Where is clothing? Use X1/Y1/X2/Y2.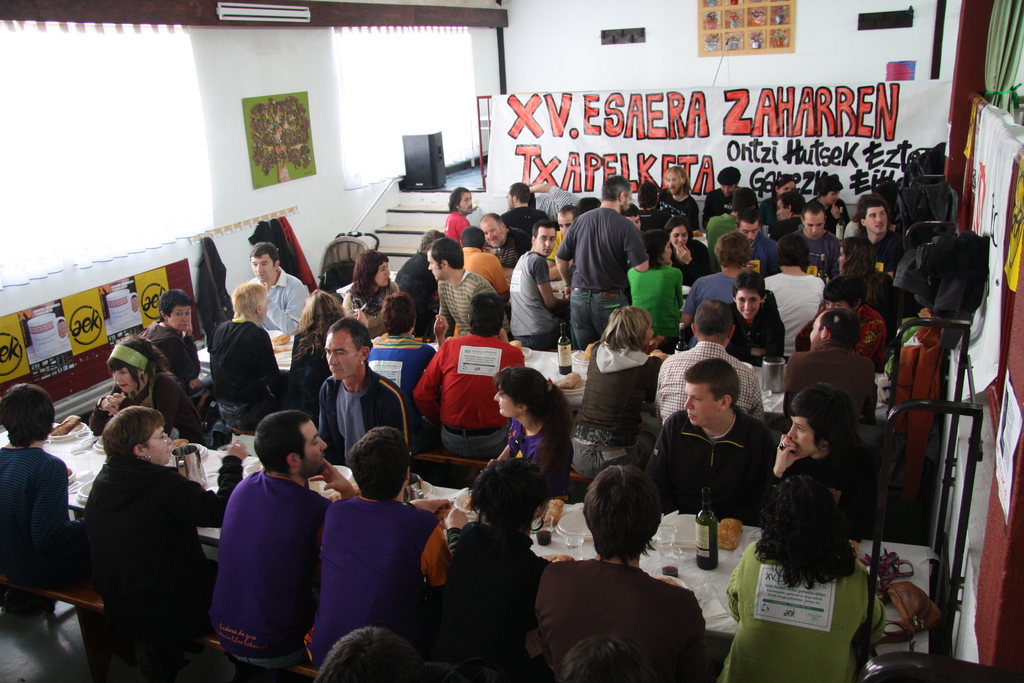
553/208/645/289.
